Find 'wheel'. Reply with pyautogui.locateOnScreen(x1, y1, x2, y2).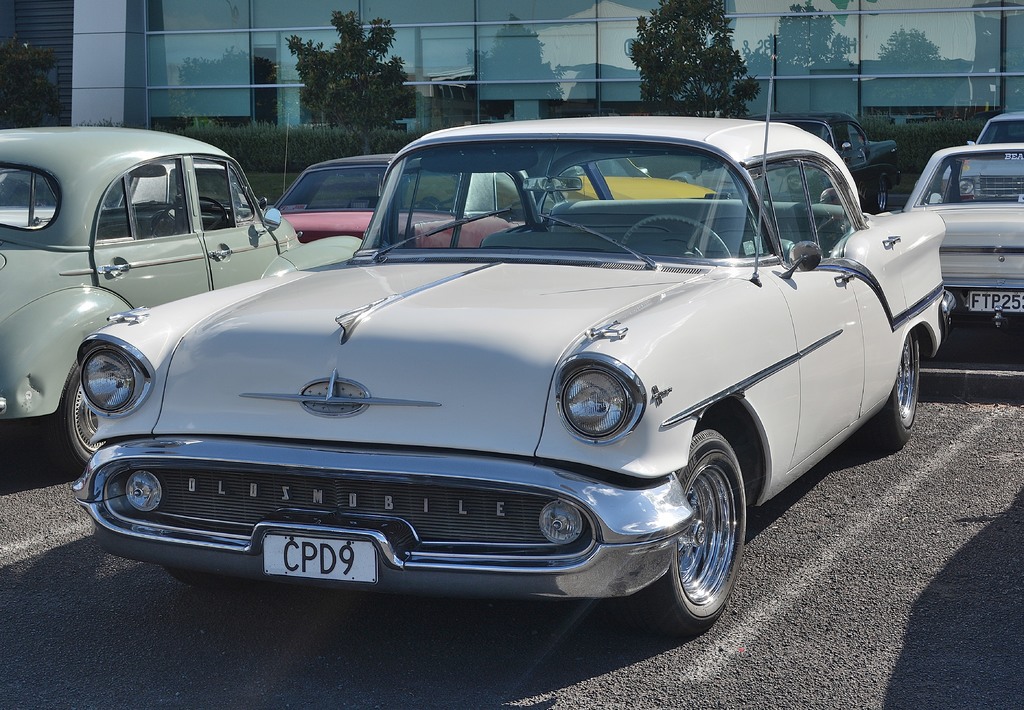
pyautogui.locateOnScreen(65, 359, 106, 465).
